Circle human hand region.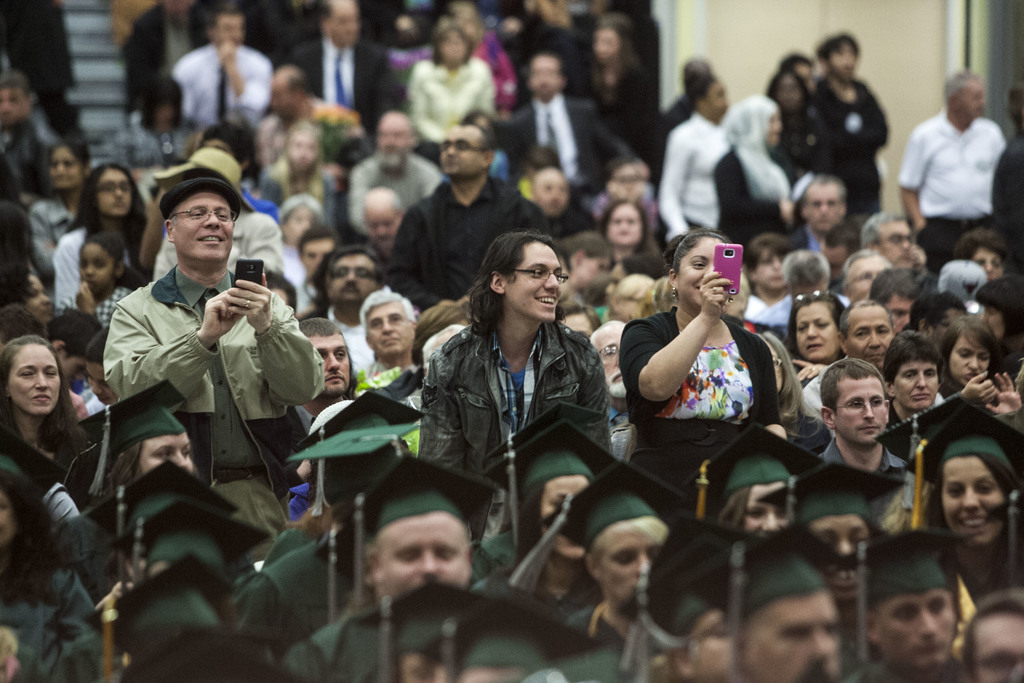
Region: 911, 215, 925, 235.
